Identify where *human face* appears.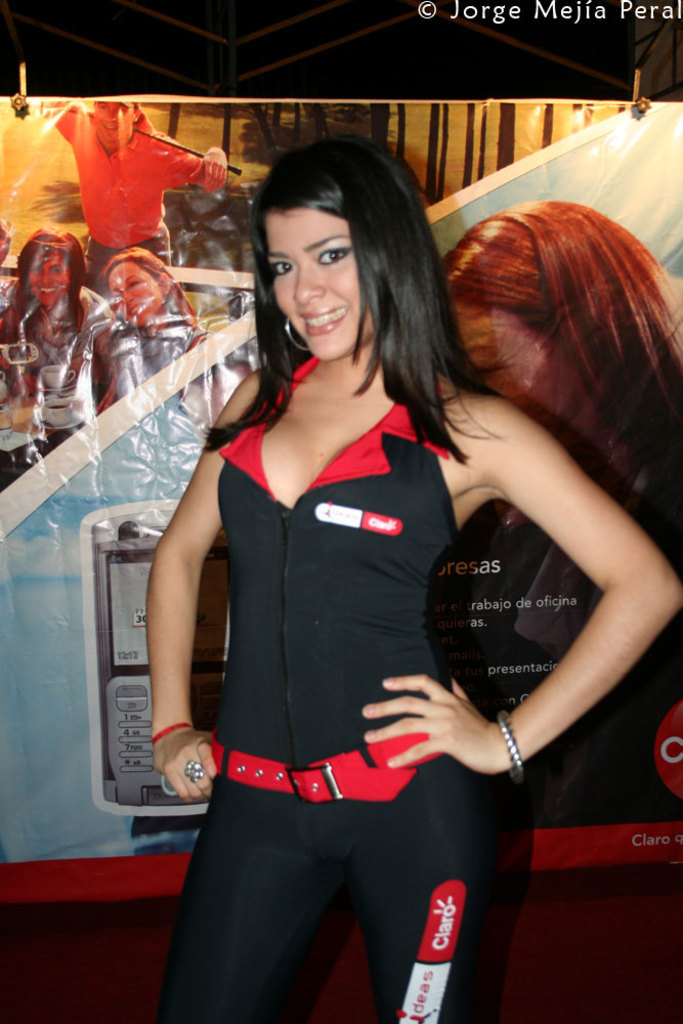
Appears at left=267, top=208, right=359, bottom=357.
